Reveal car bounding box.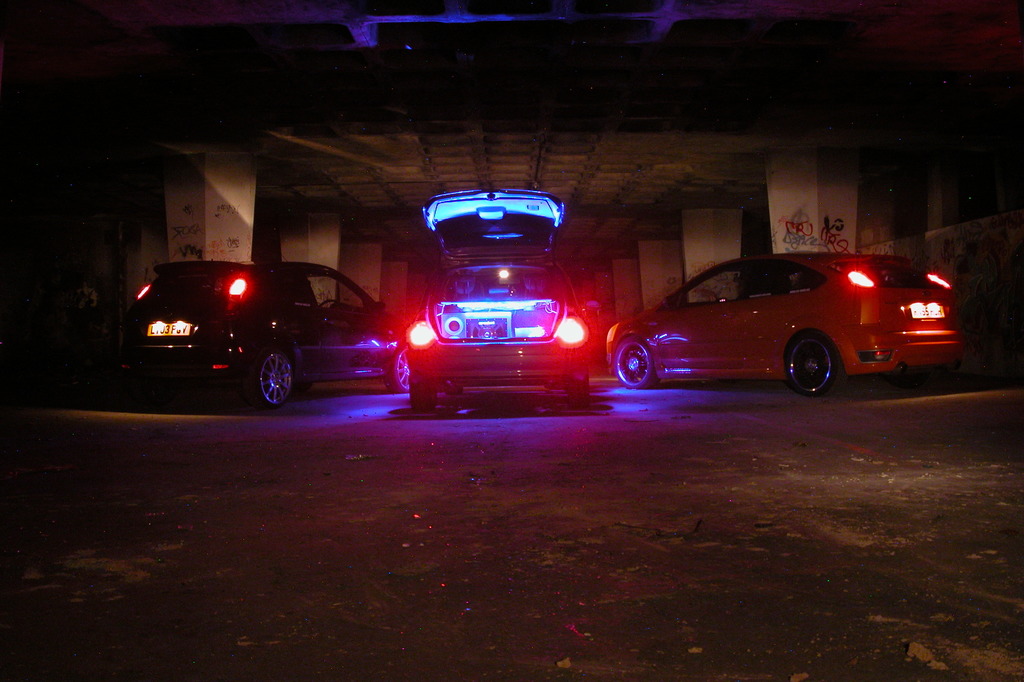
Revealed: detection(589, 235, 968, 398).
